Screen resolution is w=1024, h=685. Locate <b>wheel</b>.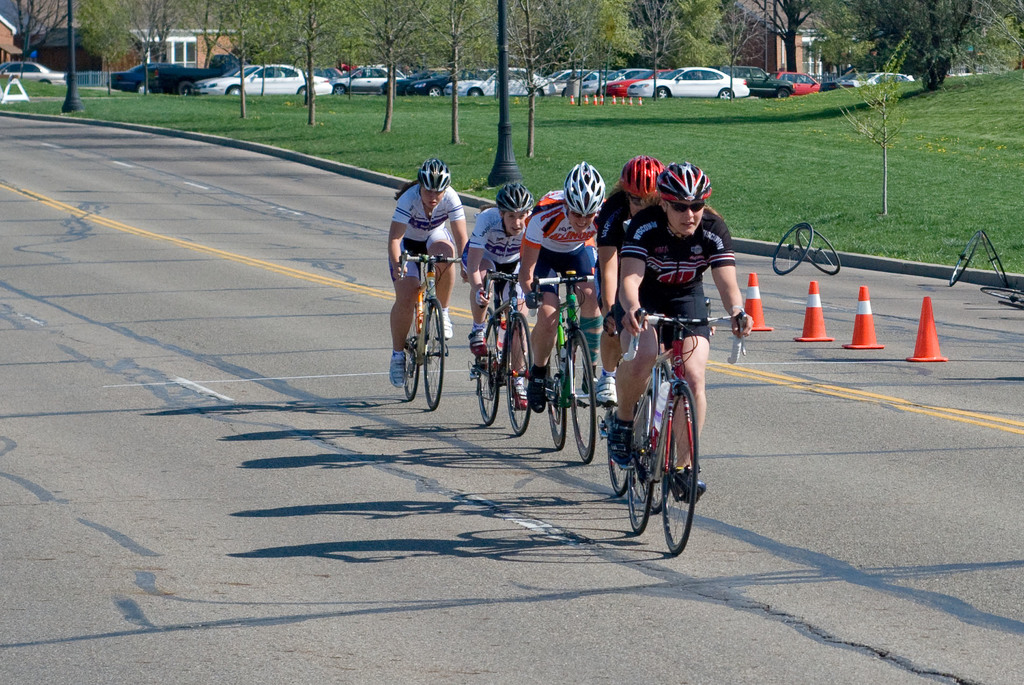
bbox=[471, 316, 504, 428].
